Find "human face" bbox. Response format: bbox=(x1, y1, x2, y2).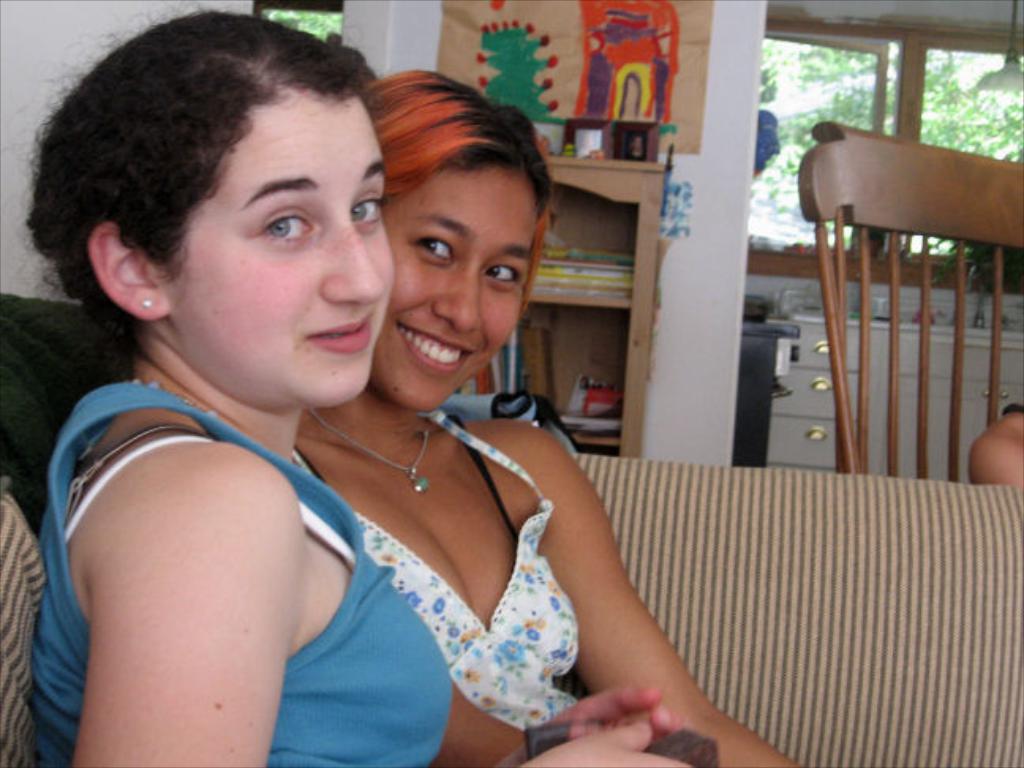
bbox=(161, 85, 397, 409).
